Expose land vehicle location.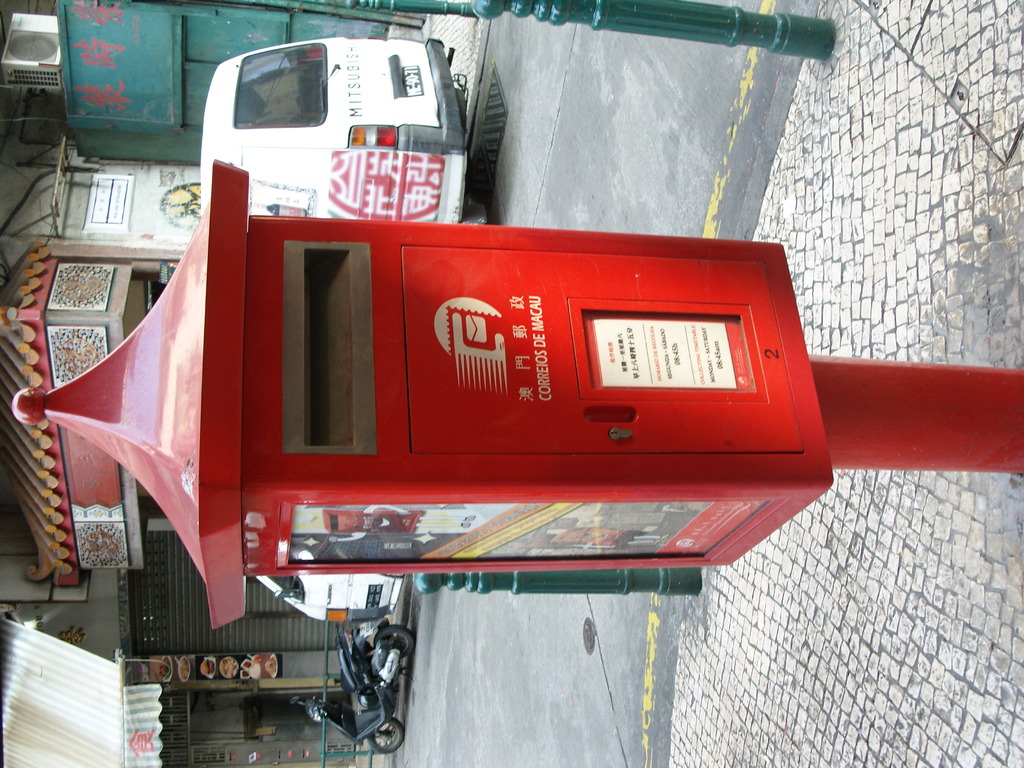
Exposed at (291,618,416,755).
